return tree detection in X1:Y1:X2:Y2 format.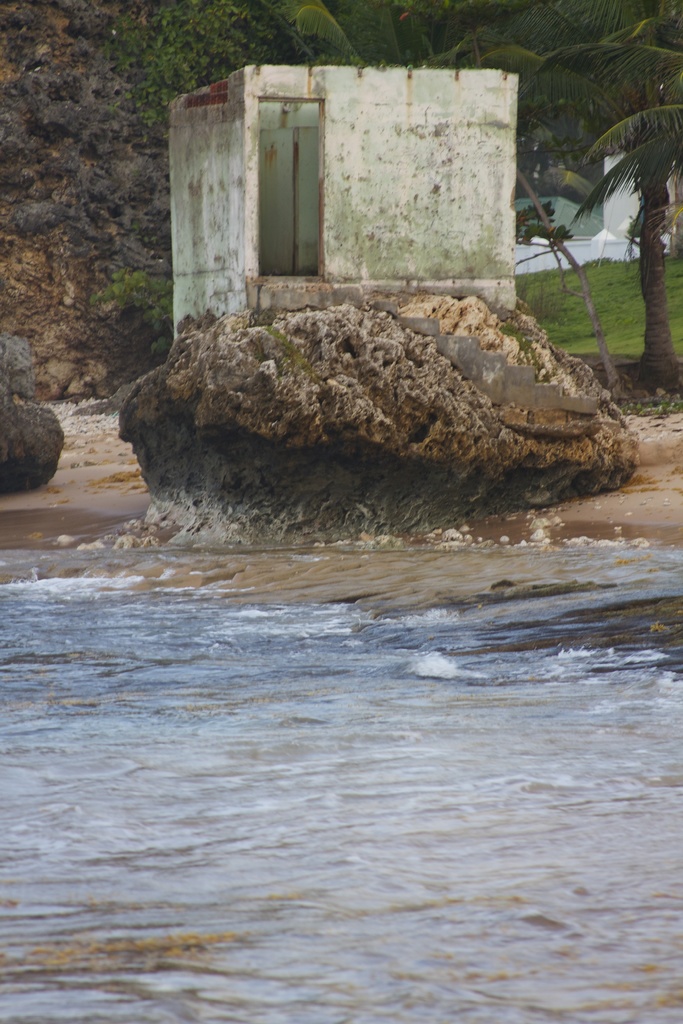
259:0:536:89.
